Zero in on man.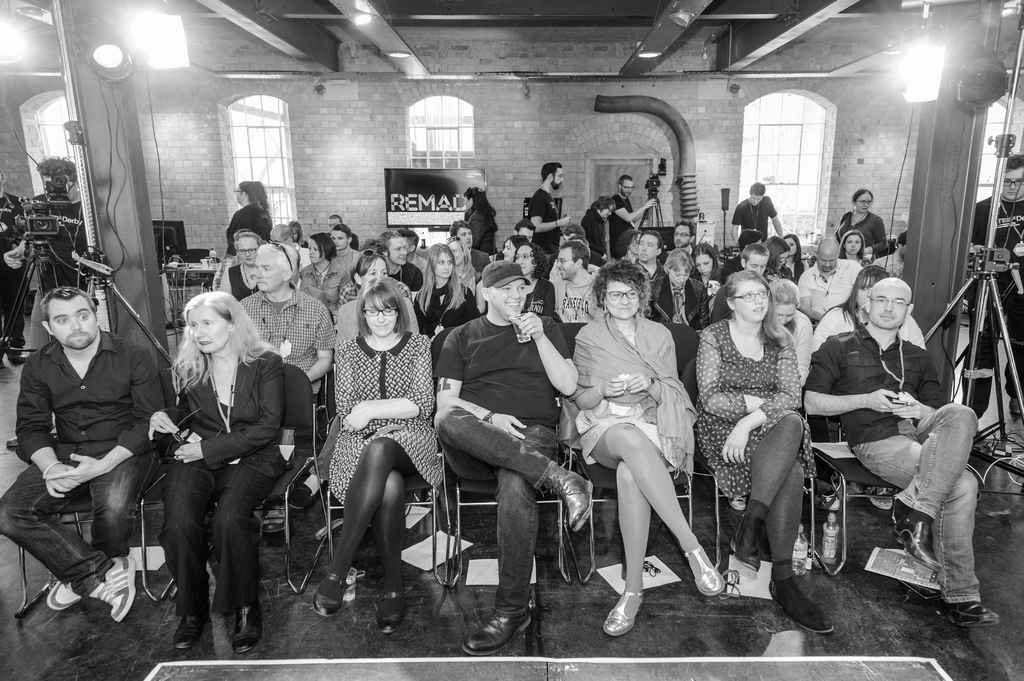
Zeroed in: (left=392, top=230, right=426, bottom=272).
